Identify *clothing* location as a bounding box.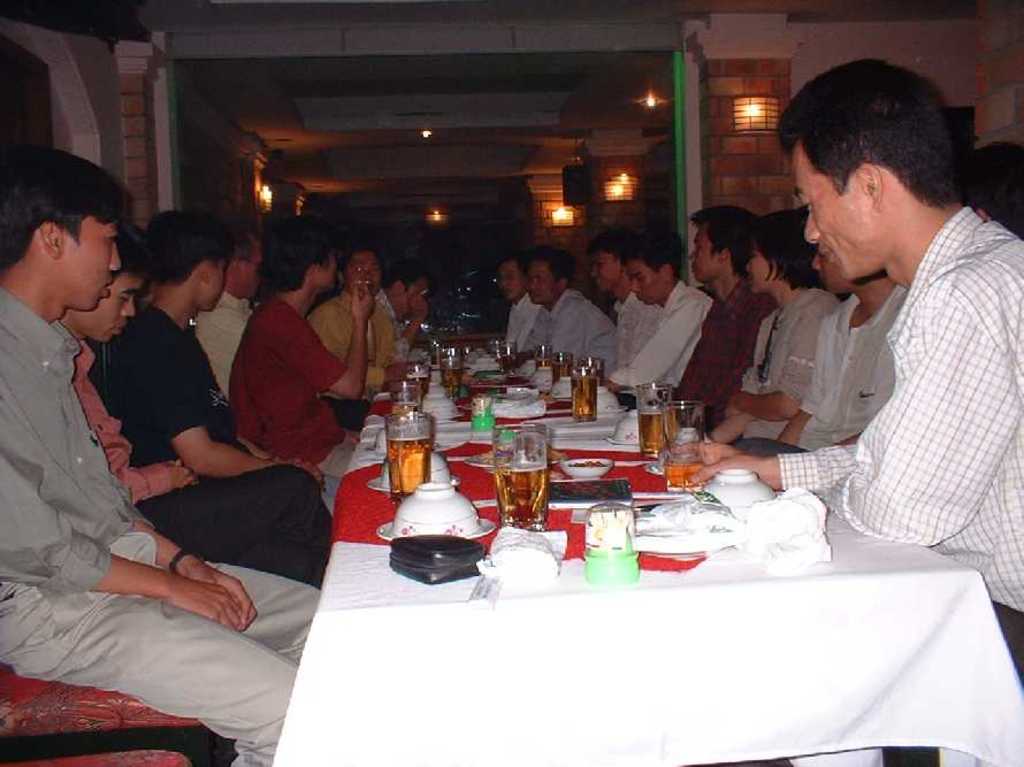
pyautogui.locateOnScreen(735, 166, 1015, 563).
